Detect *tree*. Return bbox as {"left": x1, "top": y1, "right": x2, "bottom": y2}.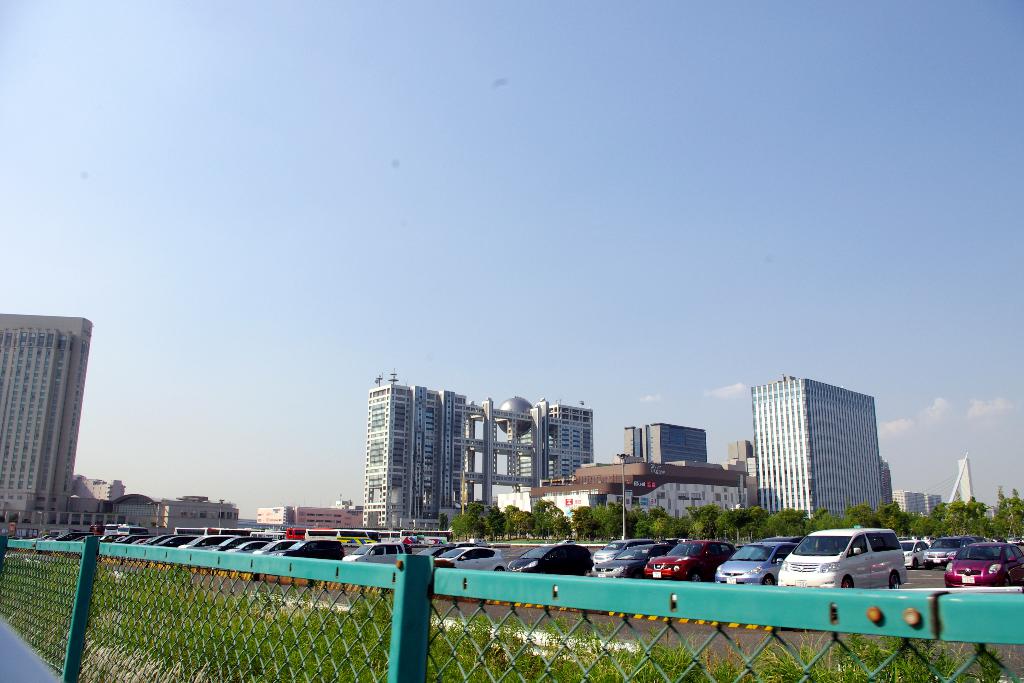
{"left": 568, "top": 498, "right": 589, "bottom": 546}.
